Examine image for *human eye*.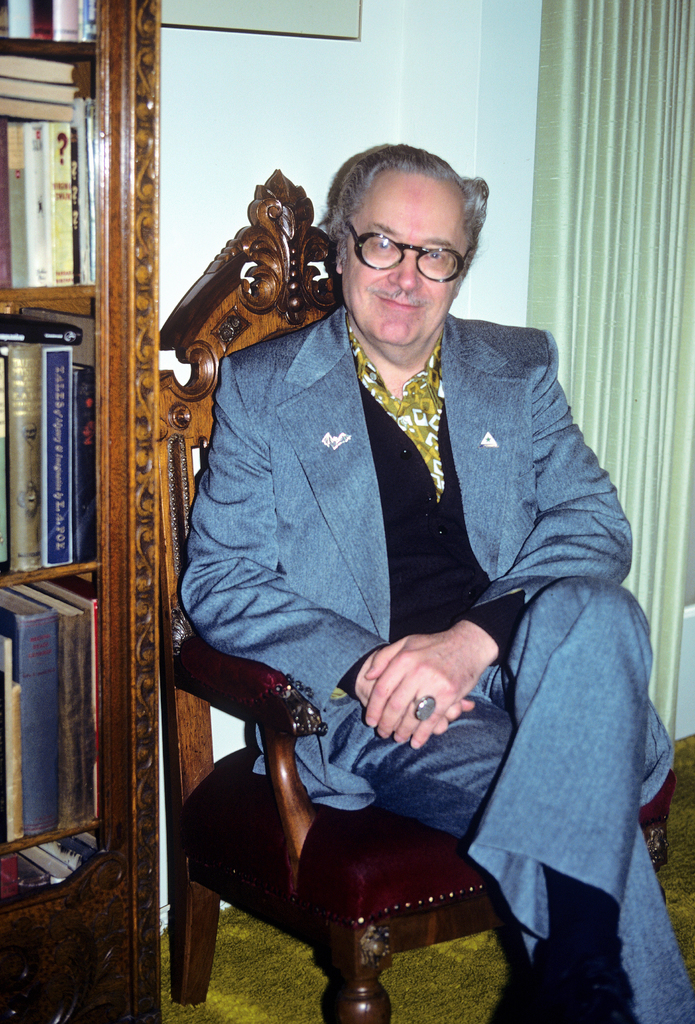
Examination result: bbox=(370, 236, 395, 257).
